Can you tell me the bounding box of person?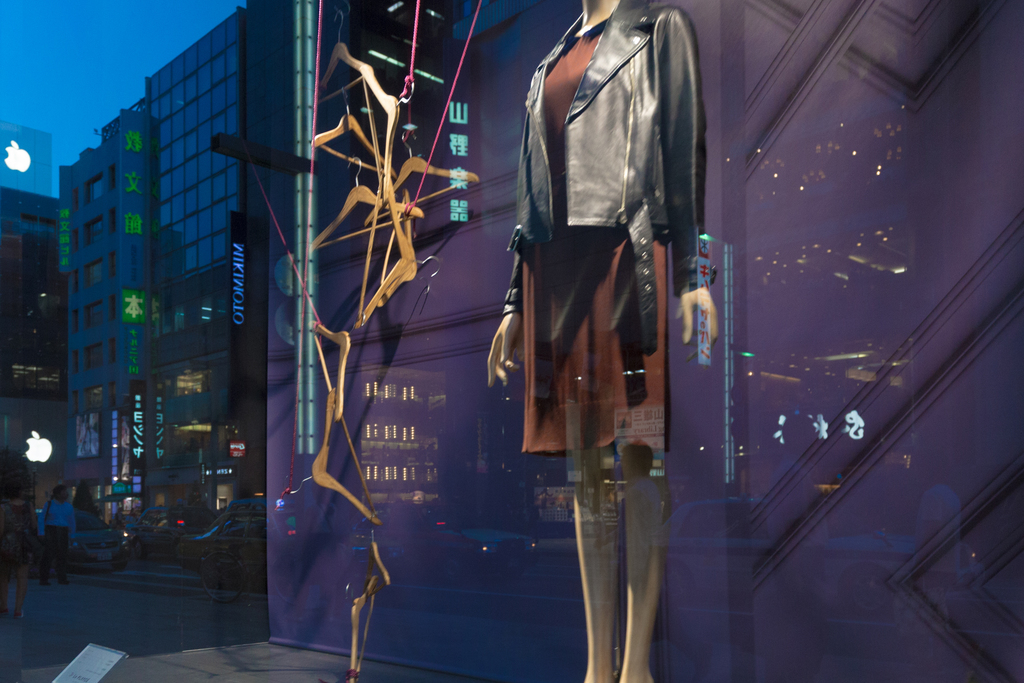
33/482/77/582.
